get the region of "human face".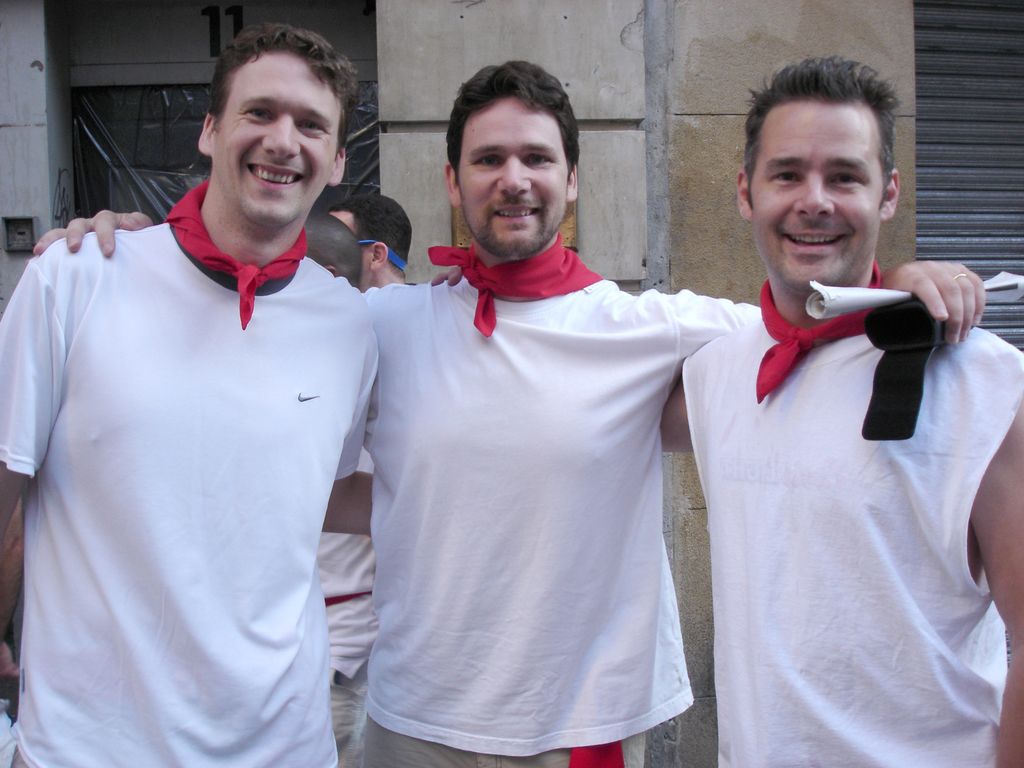
x1=329 y1=214 x2=372 y2=283.
